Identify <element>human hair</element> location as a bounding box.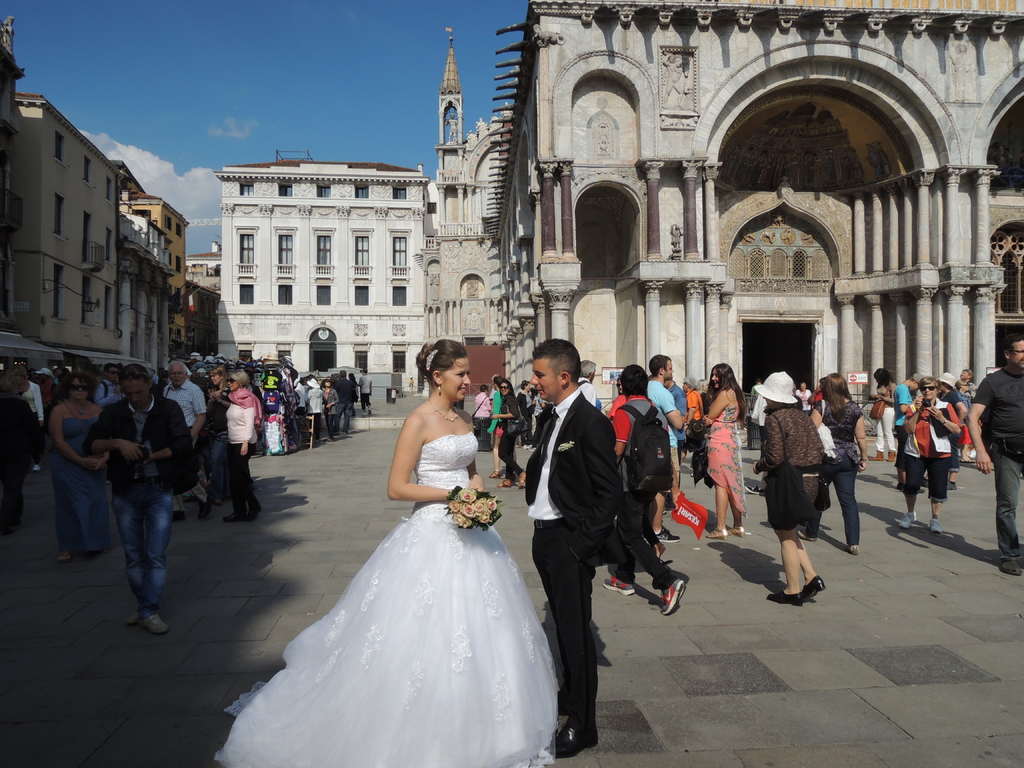
BBox(499, 377, 516, 396).
